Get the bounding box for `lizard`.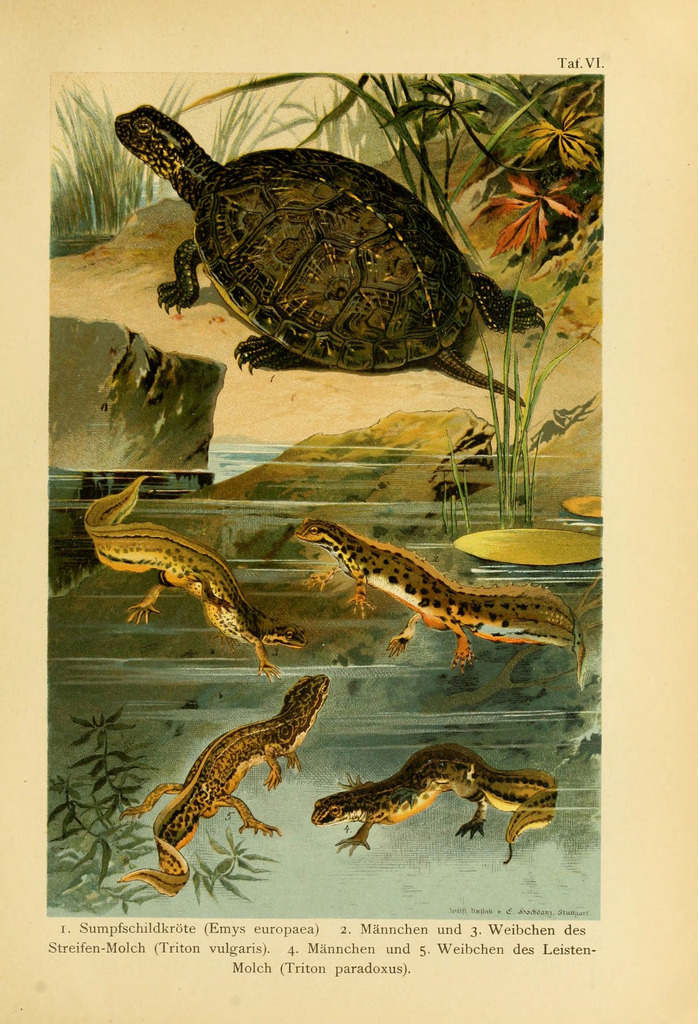
75,474,305,647.
